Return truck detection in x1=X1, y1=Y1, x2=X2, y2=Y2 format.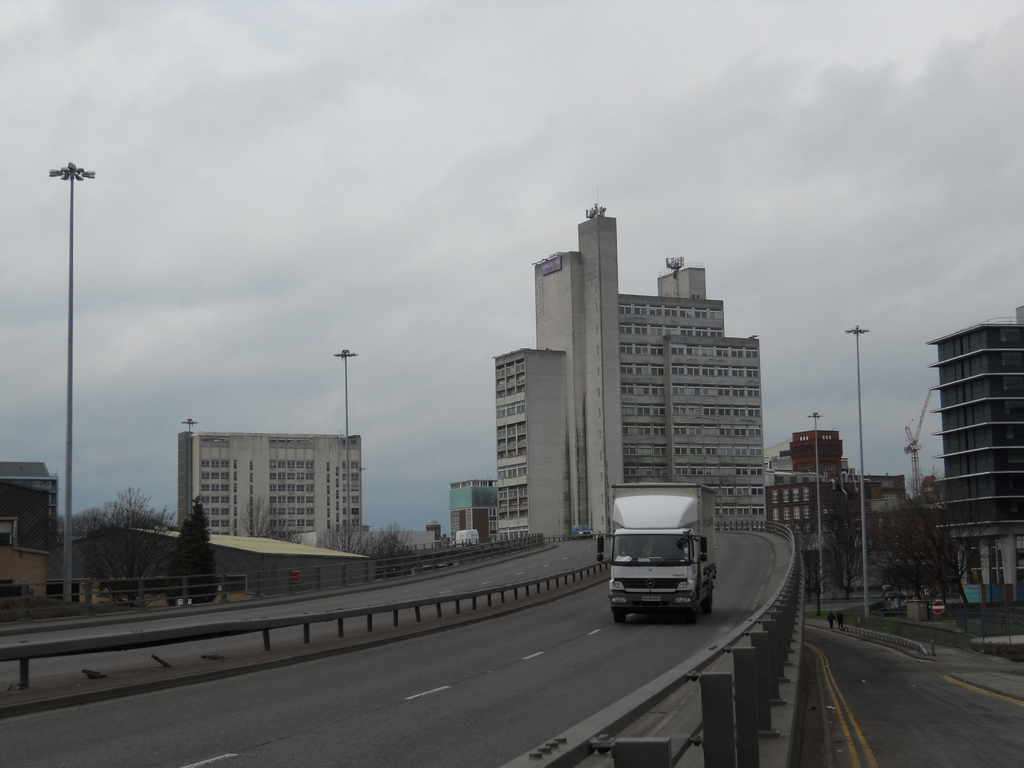
x1=605, y1=495, x2=722, y2=630.
